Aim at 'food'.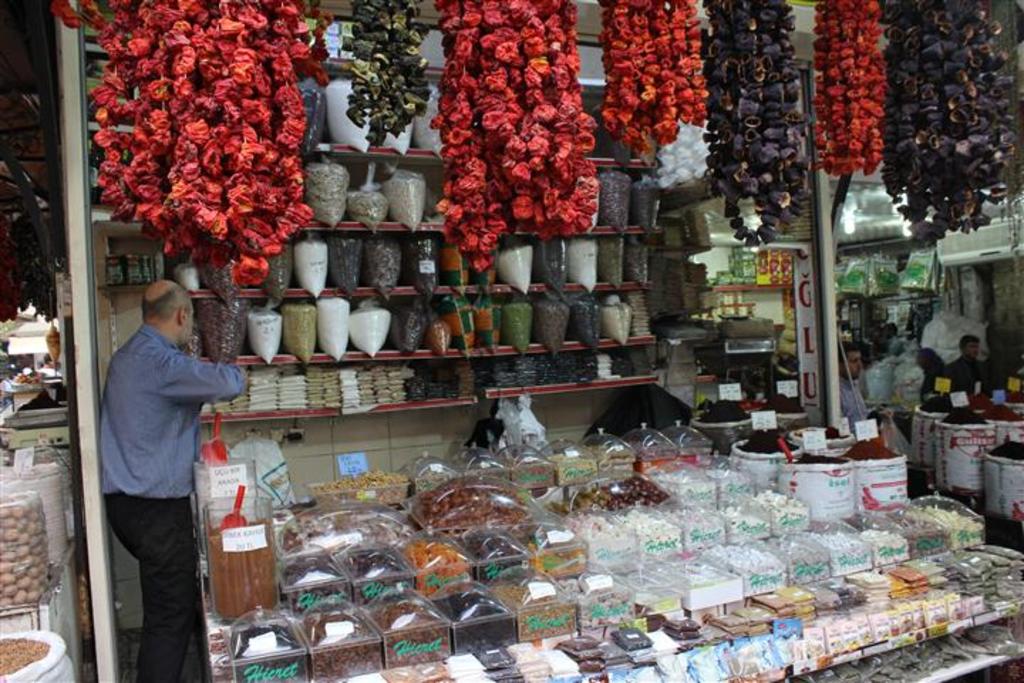
Aimed at [764, 394, 808, 420].
